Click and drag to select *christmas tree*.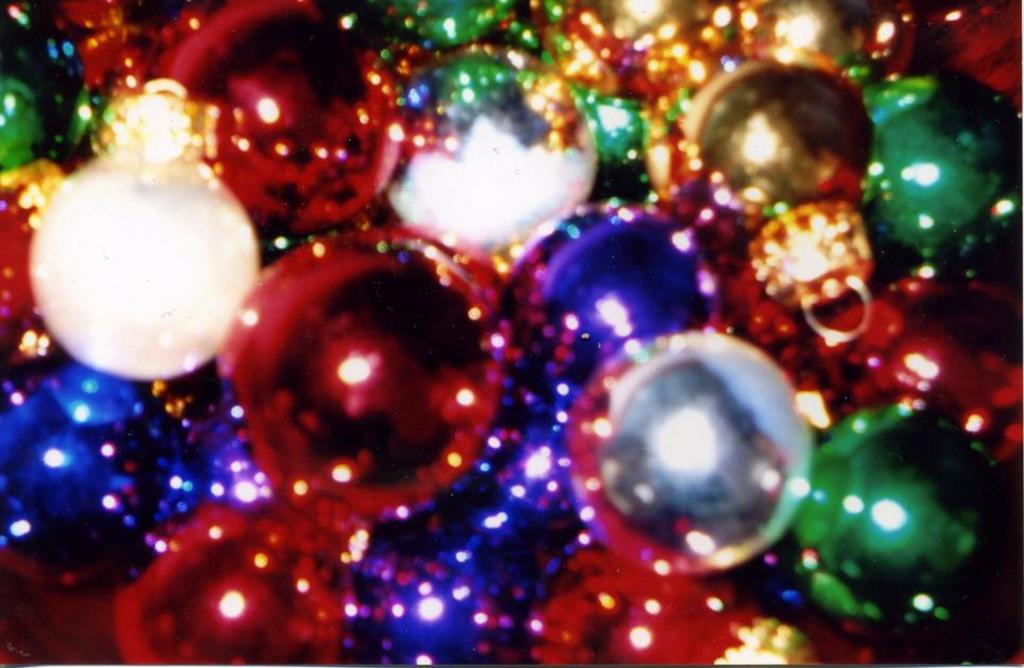
Selection: x1=0 y1=0 x2=1023 y2=667.
